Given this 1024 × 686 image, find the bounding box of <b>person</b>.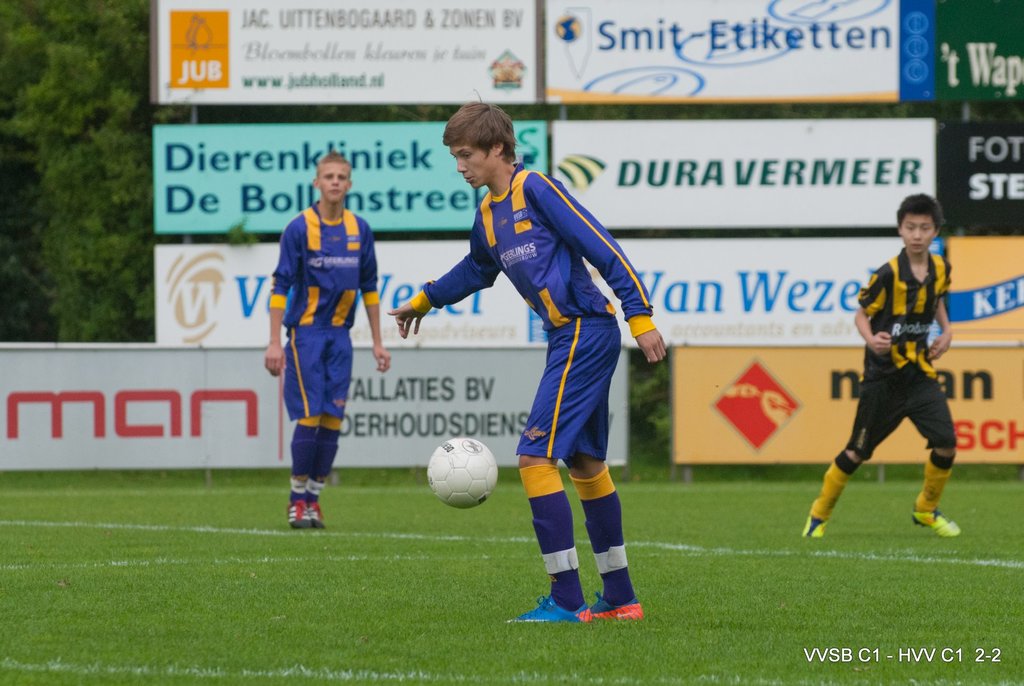
(x1=383, y1=104, x2=668, y2=625).
